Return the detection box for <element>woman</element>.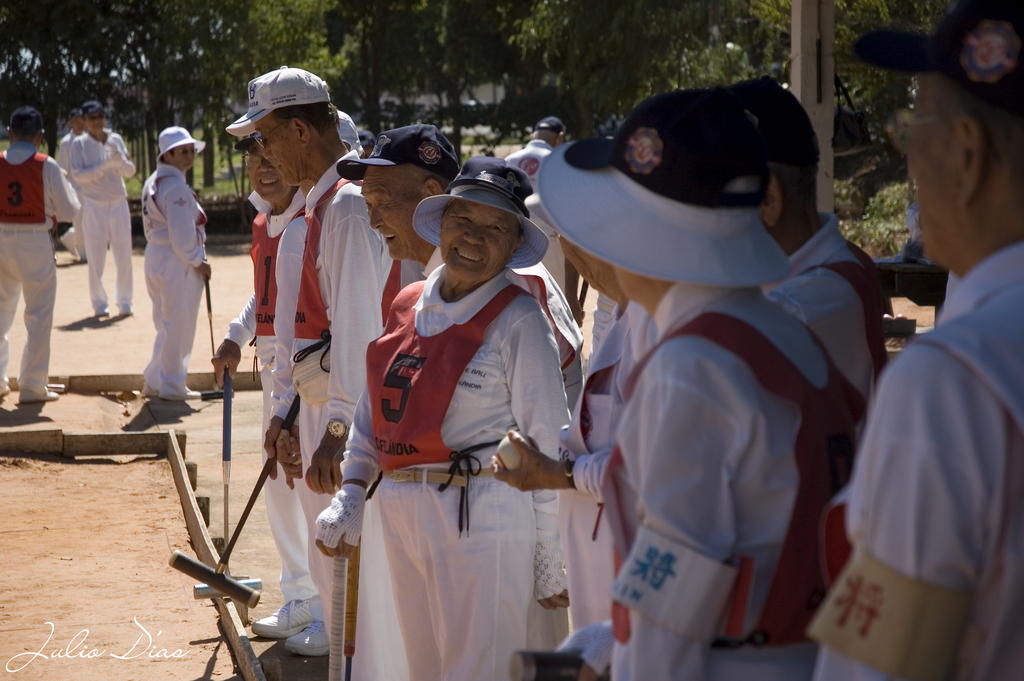
(x1=318, y1=166, x2=575, y2=680).
